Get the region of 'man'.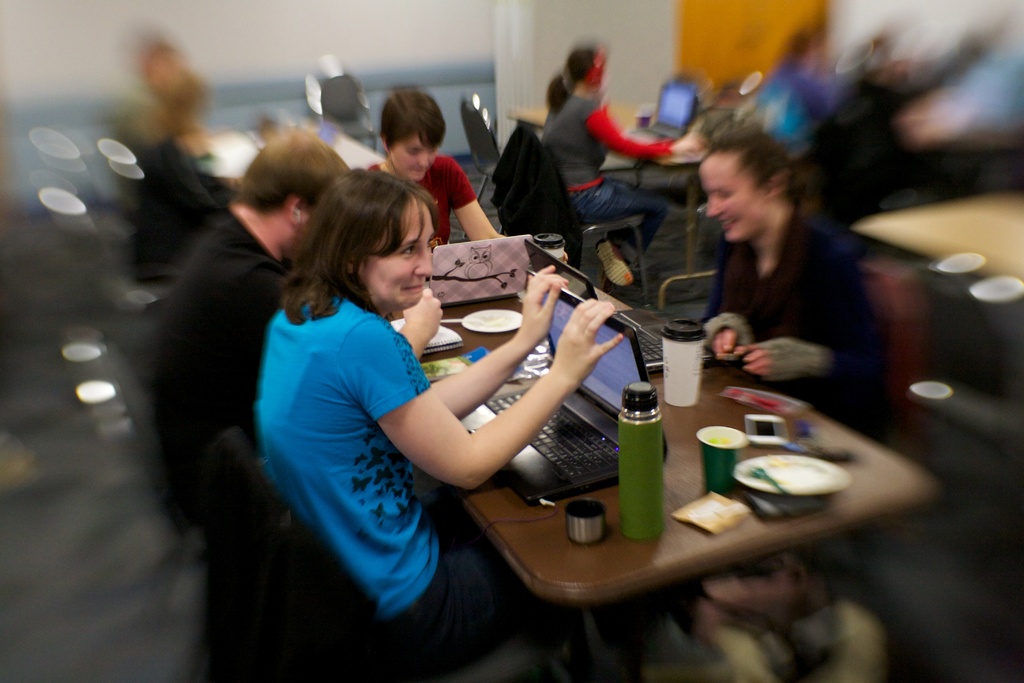
(left=658, top=127, right=922, bottom=421).
